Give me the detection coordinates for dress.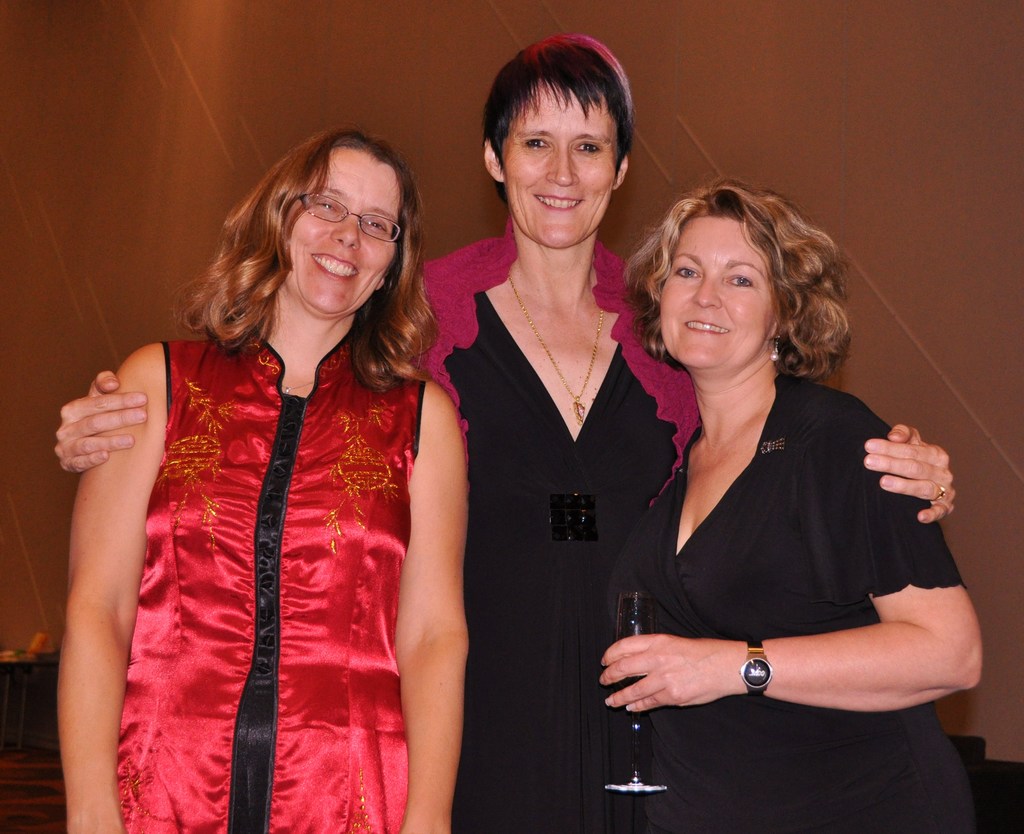
607, 371, 973, 833.
